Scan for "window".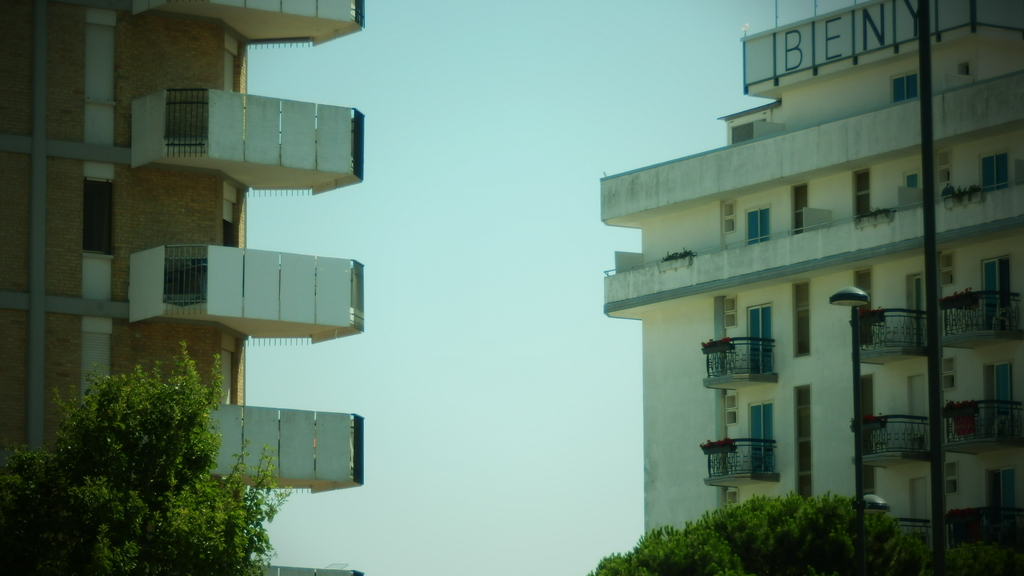
Scan result: locate(942, 461, 955, 495).
